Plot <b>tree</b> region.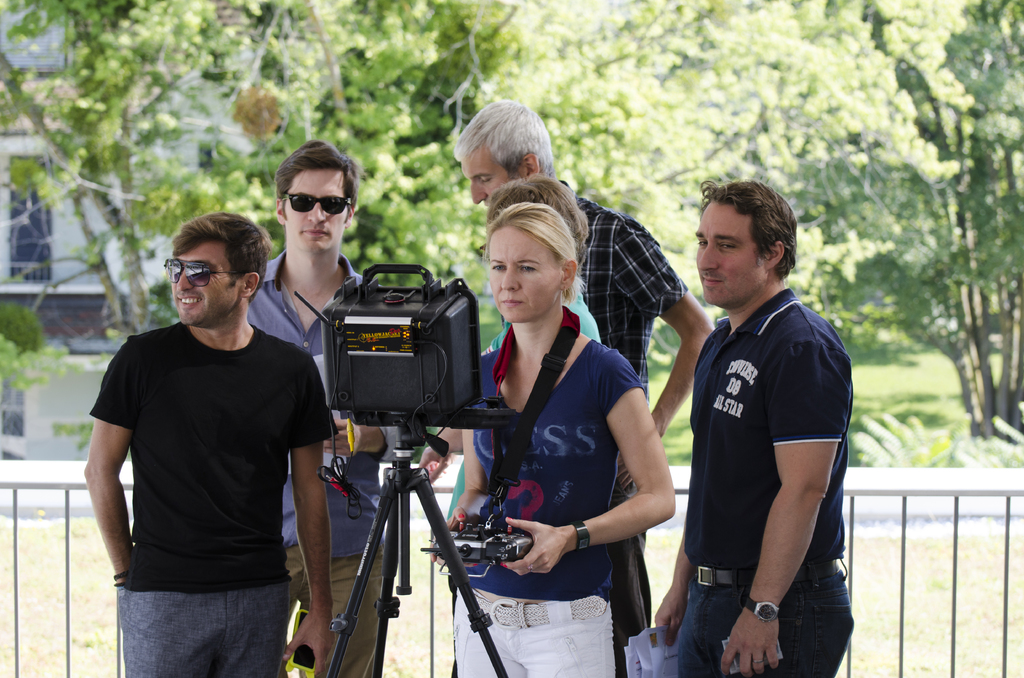
Plotted at (x1=0, y1=0, x2=293, y2=339).
